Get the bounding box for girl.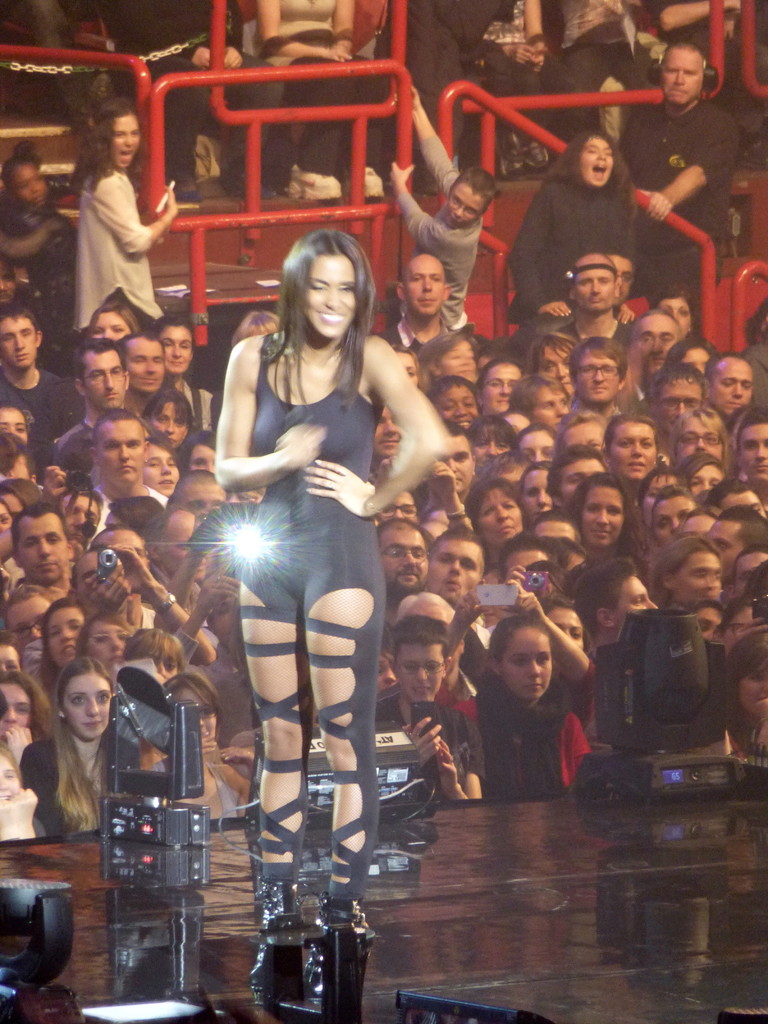
BBox(22, 660, 143, 836).
